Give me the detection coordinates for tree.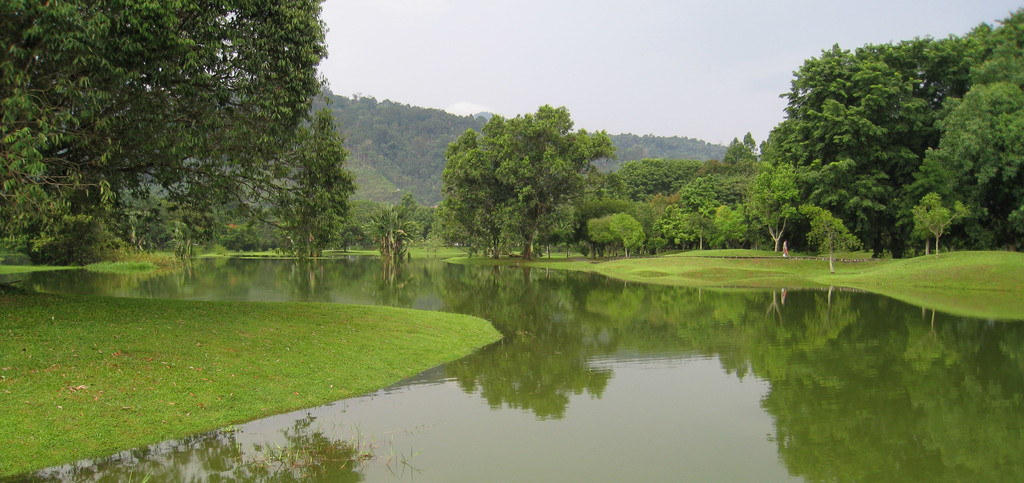
687 210 722 250.
